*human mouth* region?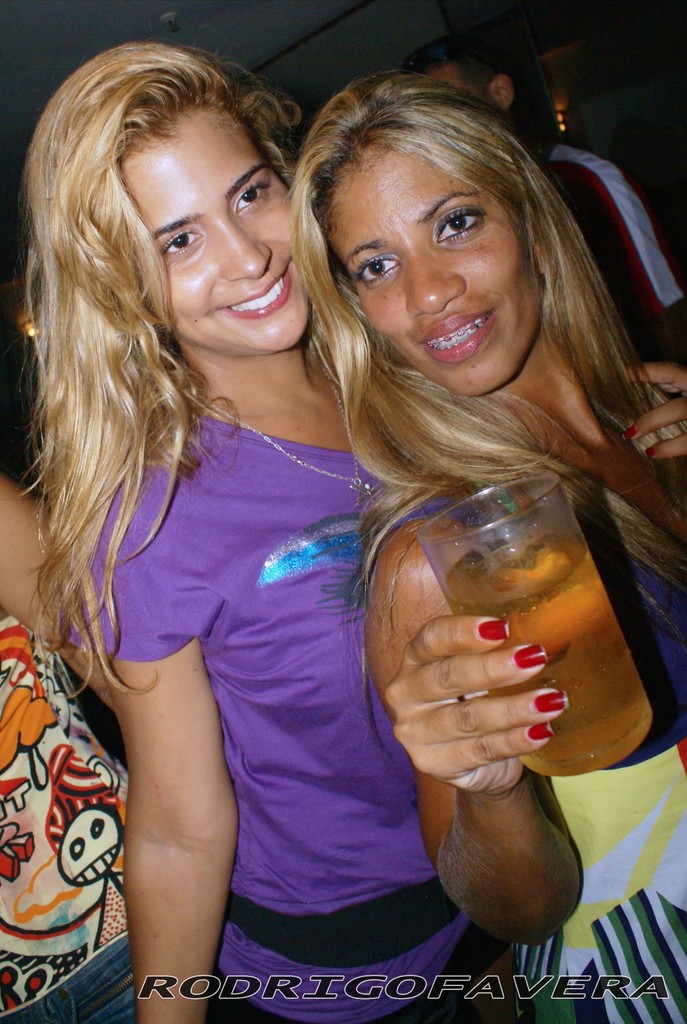
[420,312,493,365]
